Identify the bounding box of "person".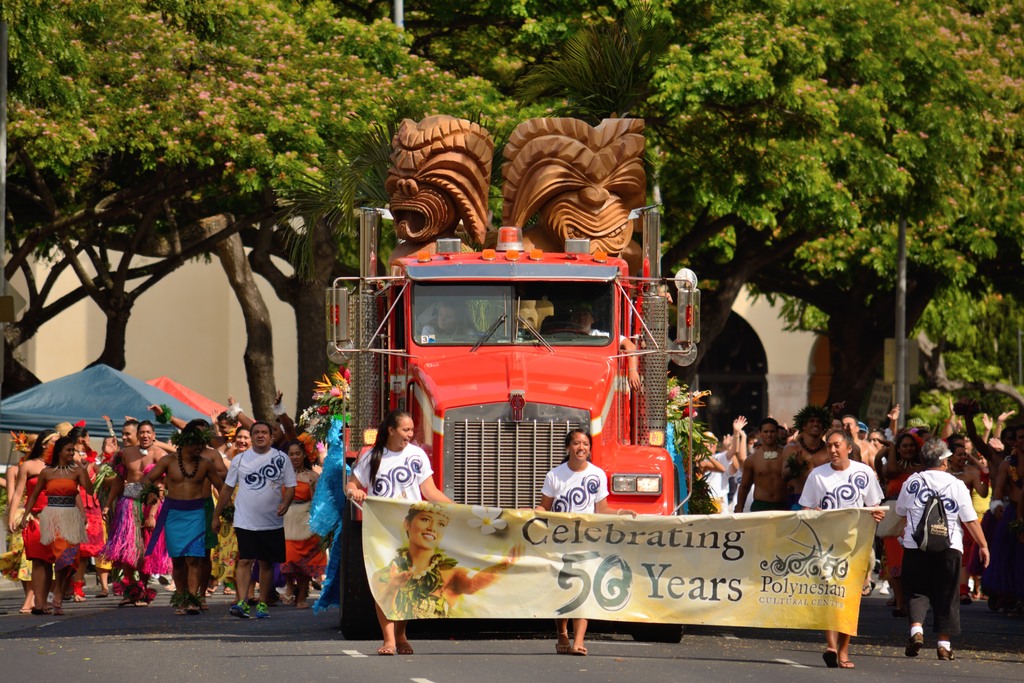
(544,431,645,655).
